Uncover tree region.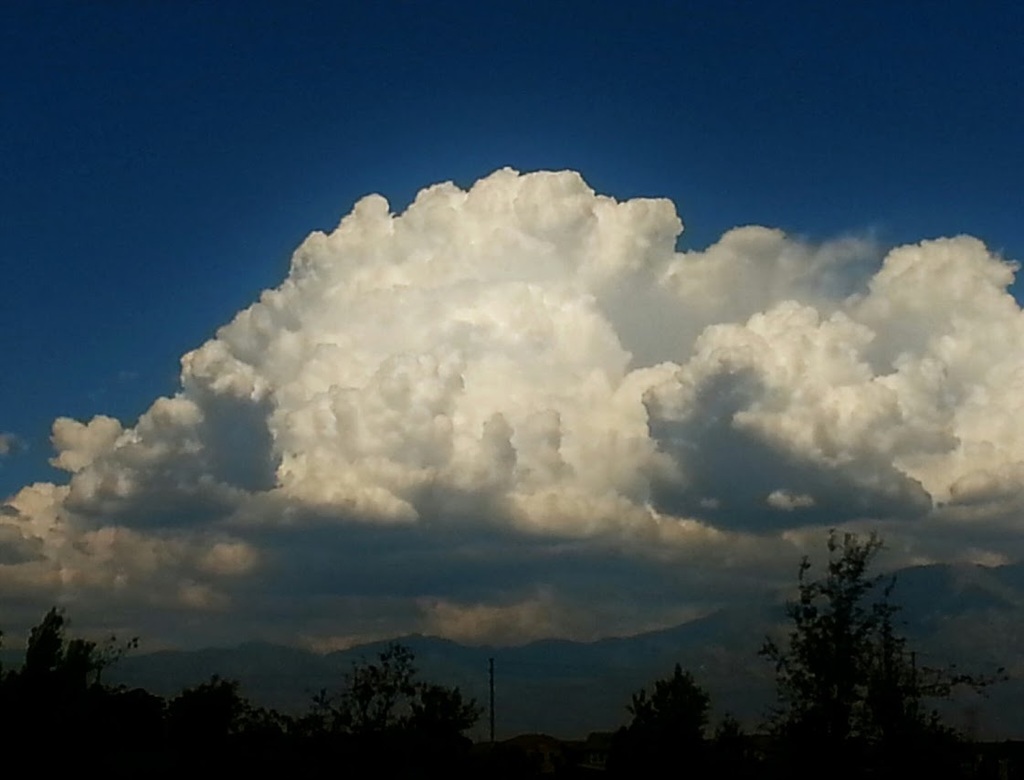
Uncovered: bbox(783, 513, 925, 737).
